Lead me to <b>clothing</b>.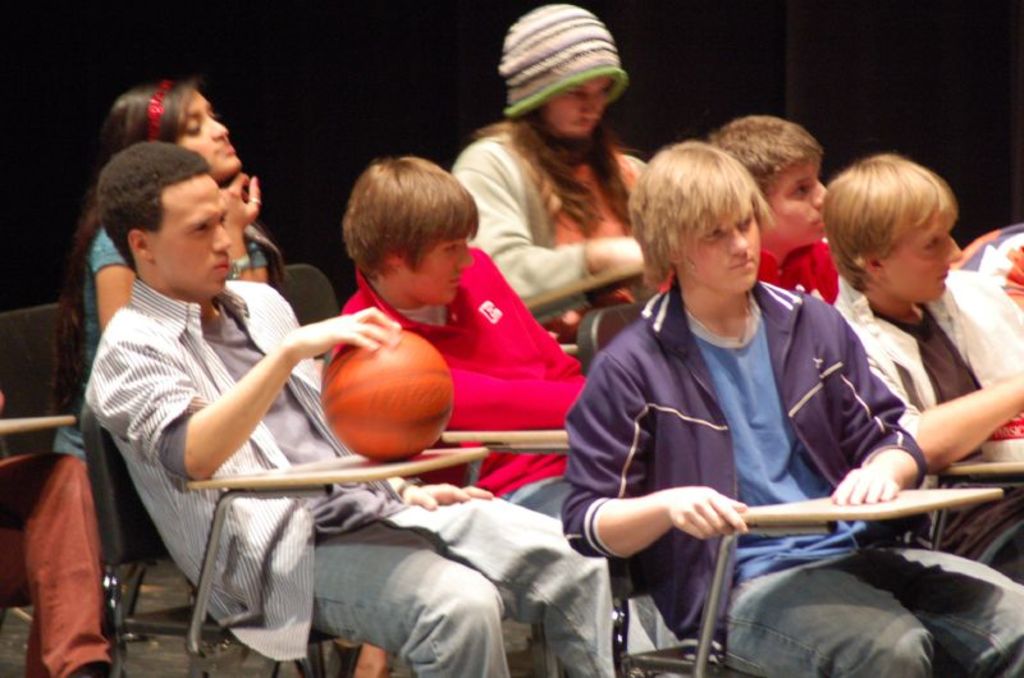
Lead to 79/274/618/677.
